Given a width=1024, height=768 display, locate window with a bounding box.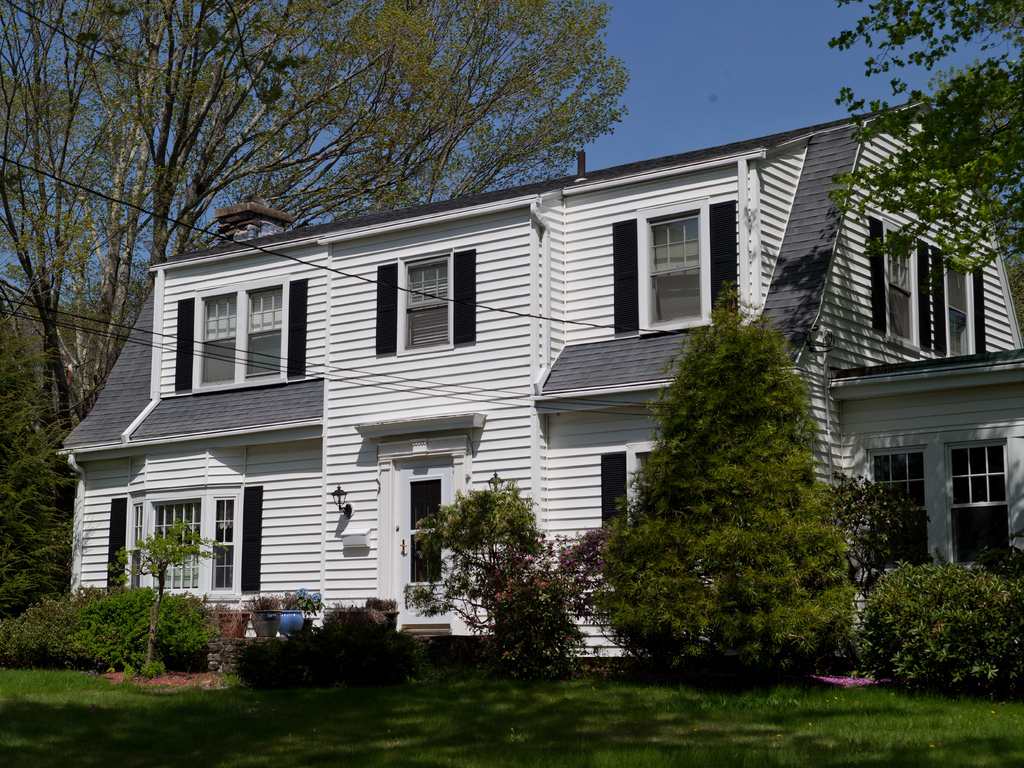
Located: (x1=107, y1=481, x2=264, y2=594).
